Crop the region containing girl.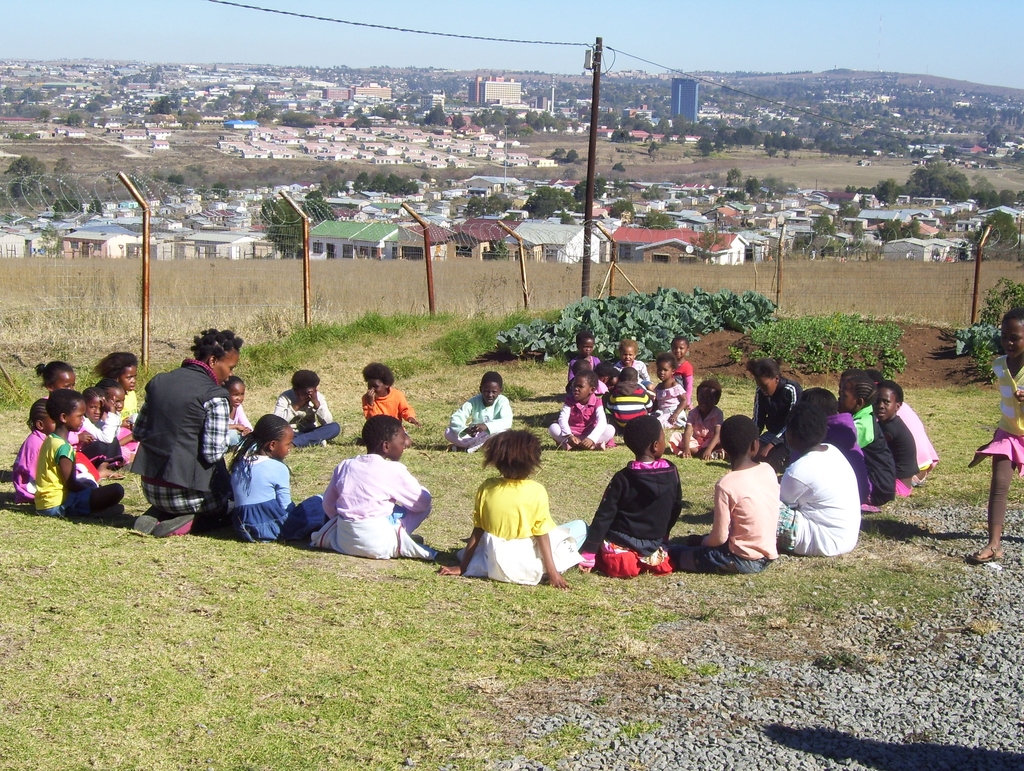
Crop region: detection(25, 377, 127, 537).
